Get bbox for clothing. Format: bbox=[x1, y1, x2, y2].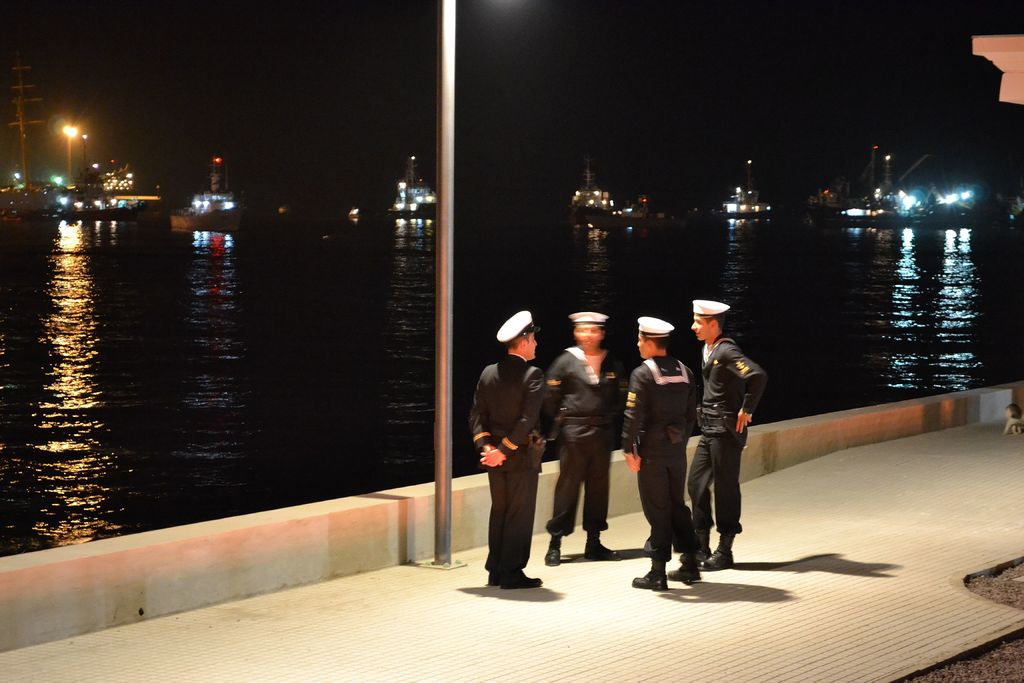
bbox=[541, 343, 630, 440].
